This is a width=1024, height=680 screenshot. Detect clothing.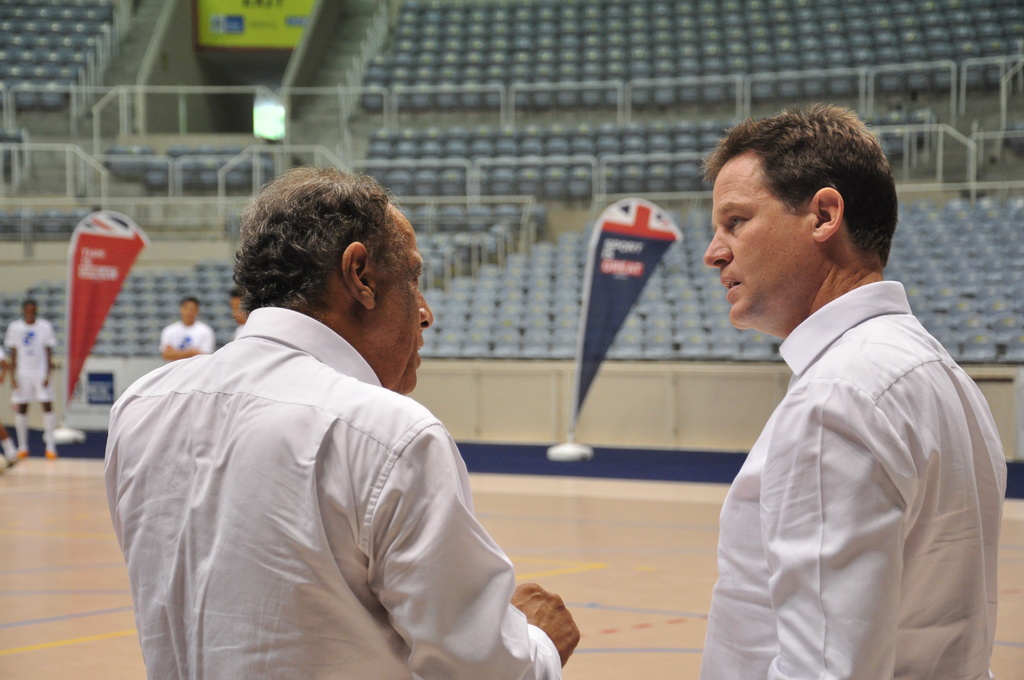
{"x1": 688, "y1": 289, "x2": 1000, "y2": 679}.
